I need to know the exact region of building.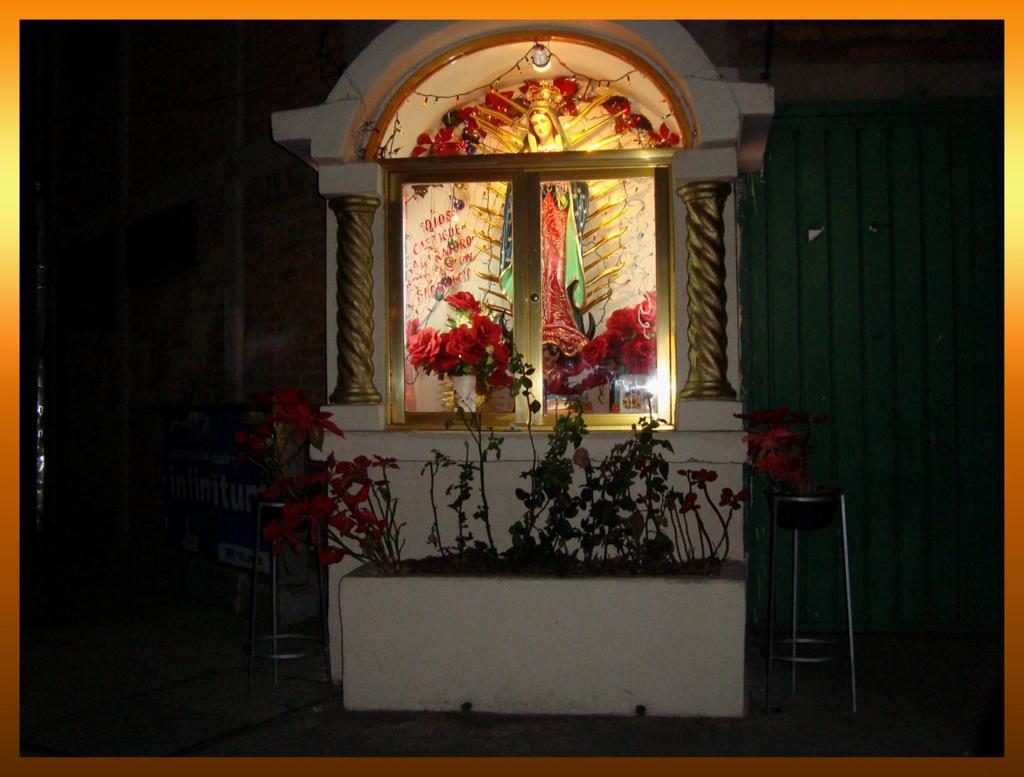
Region: select_region(20, 19, 1002, 758).
